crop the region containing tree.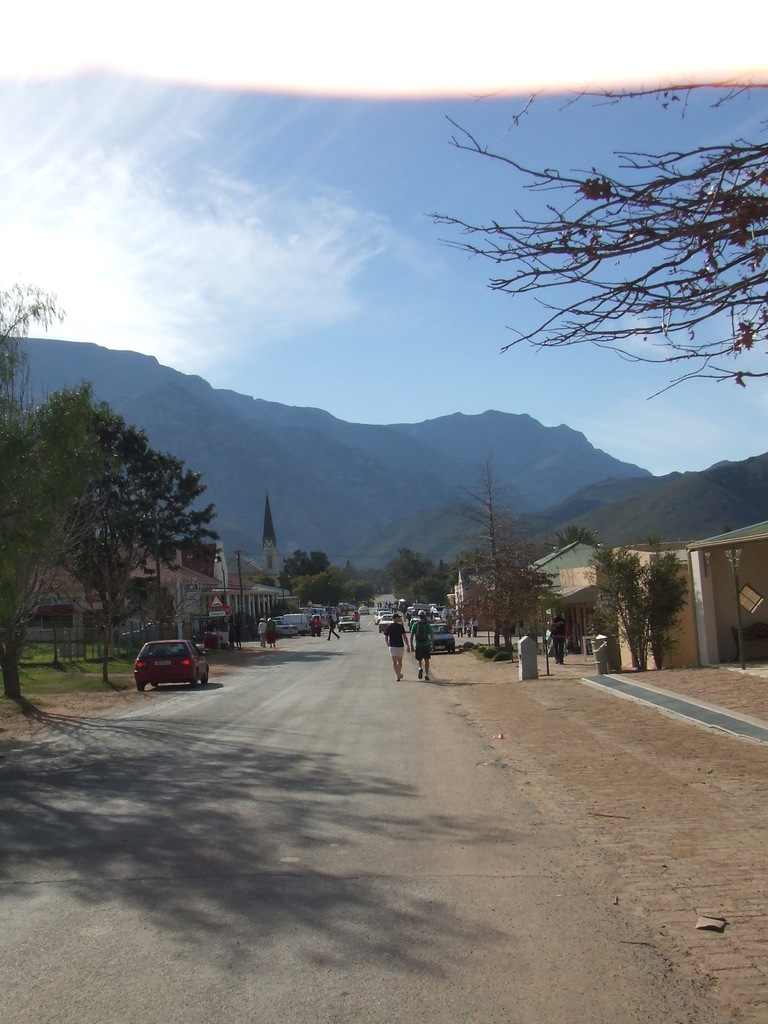
Crop region: rect(0, 279, 133, 713).
